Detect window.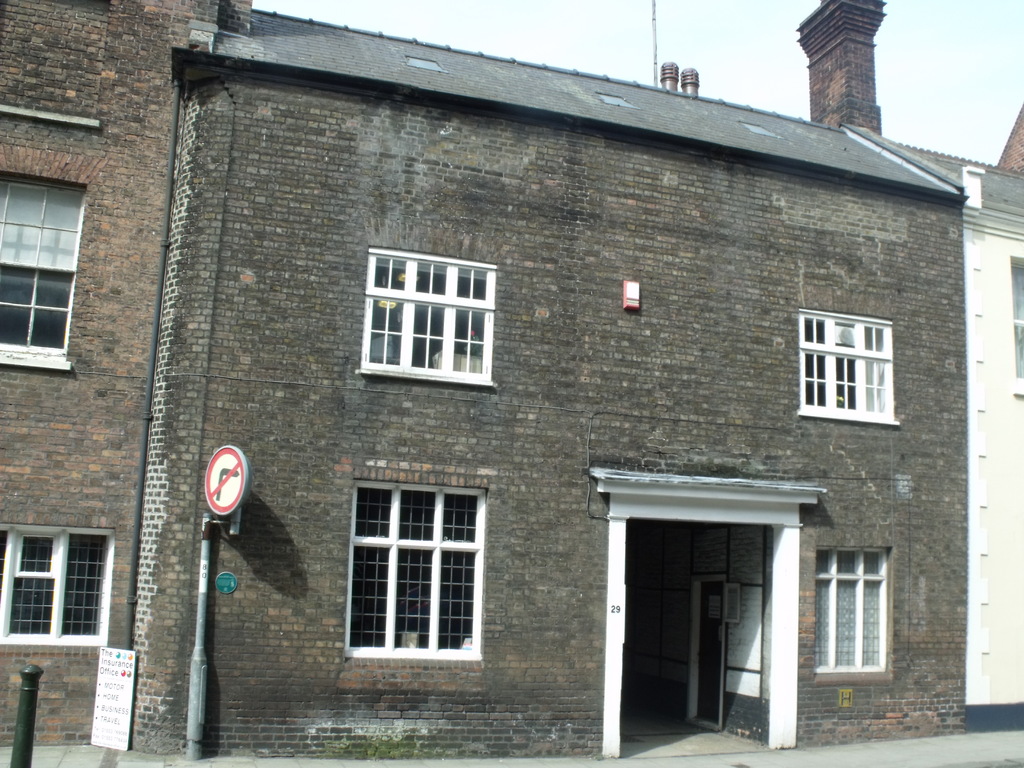
Detected at <box>796,311,902,426</box>.
